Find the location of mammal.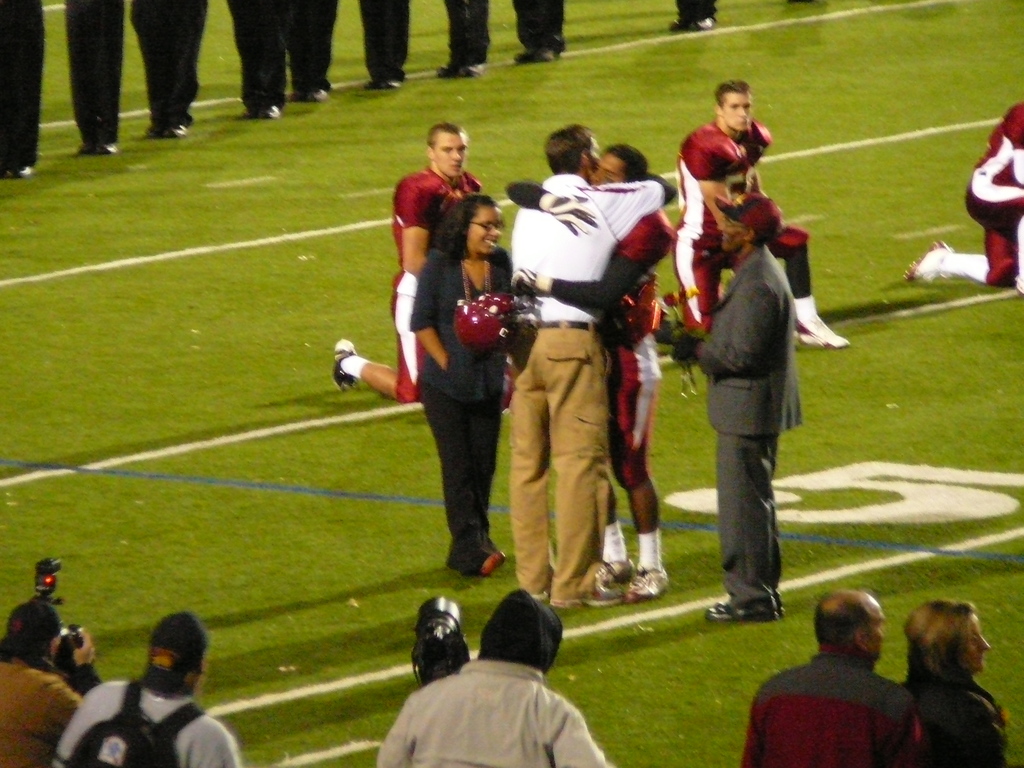
Location: locate(903, 103, 1023, 292).
